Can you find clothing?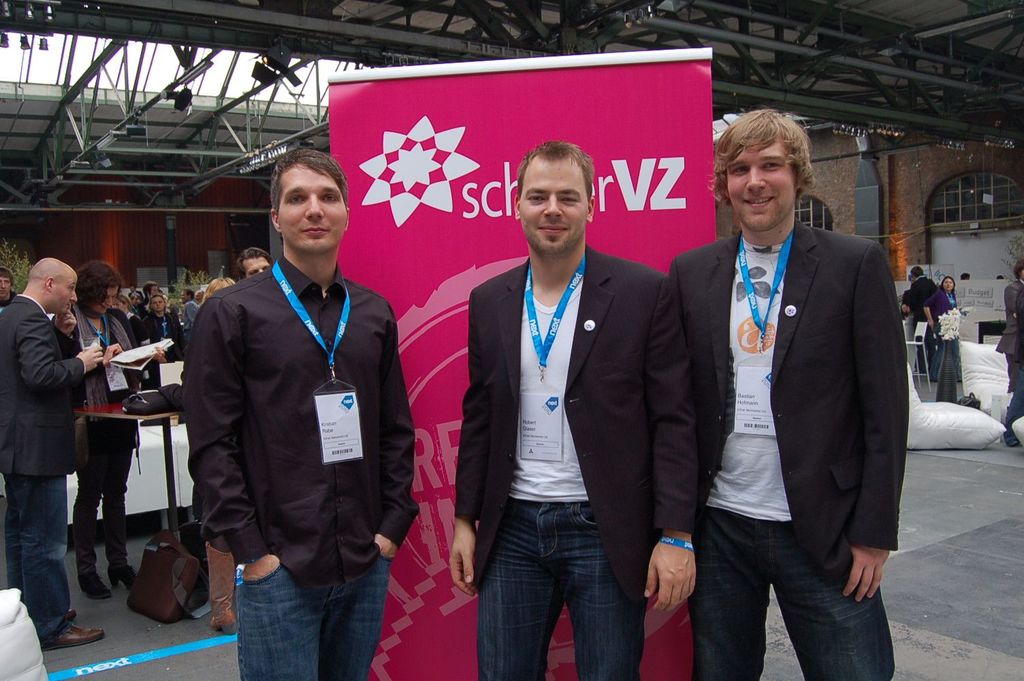
Yes, bounding box: 929/285/959/402.
